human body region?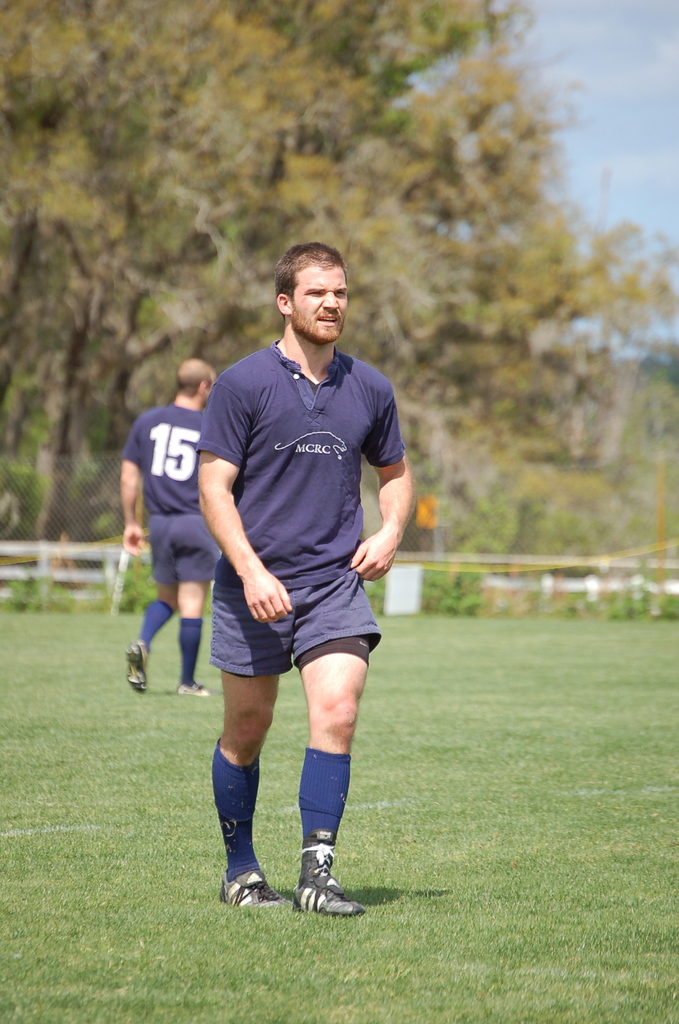
127:355:222:696
